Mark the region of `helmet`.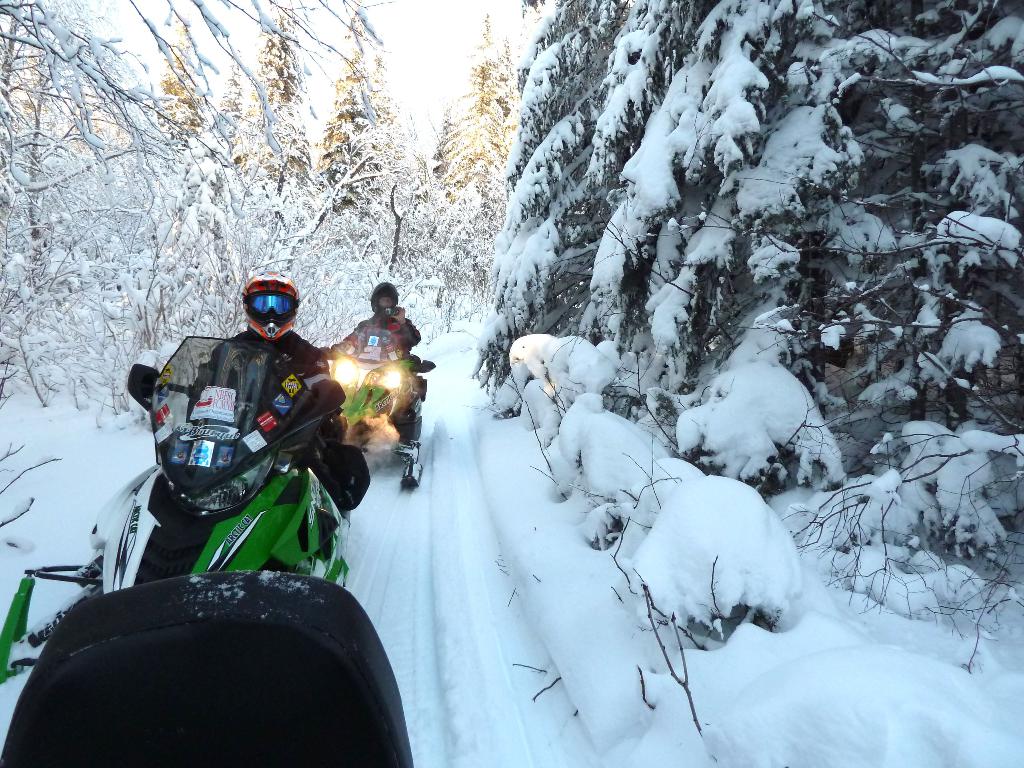
Region: pyautogui.locateOnScreen(372, 282, 402, 318).
